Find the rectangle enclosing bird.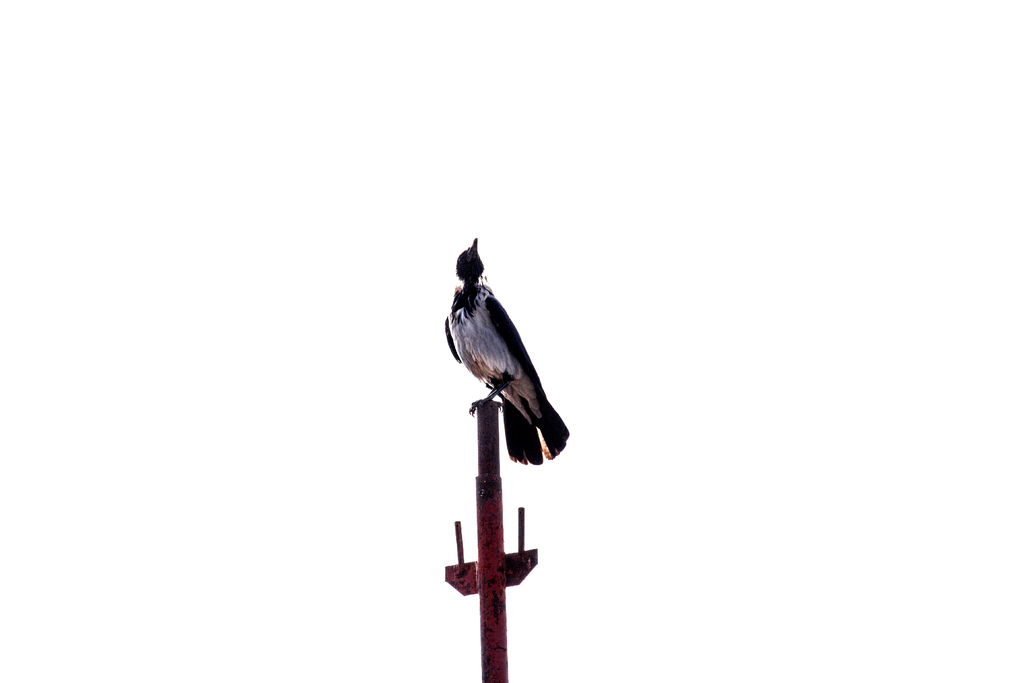
(x1=441, y1=265, x2=561, y2=447).
